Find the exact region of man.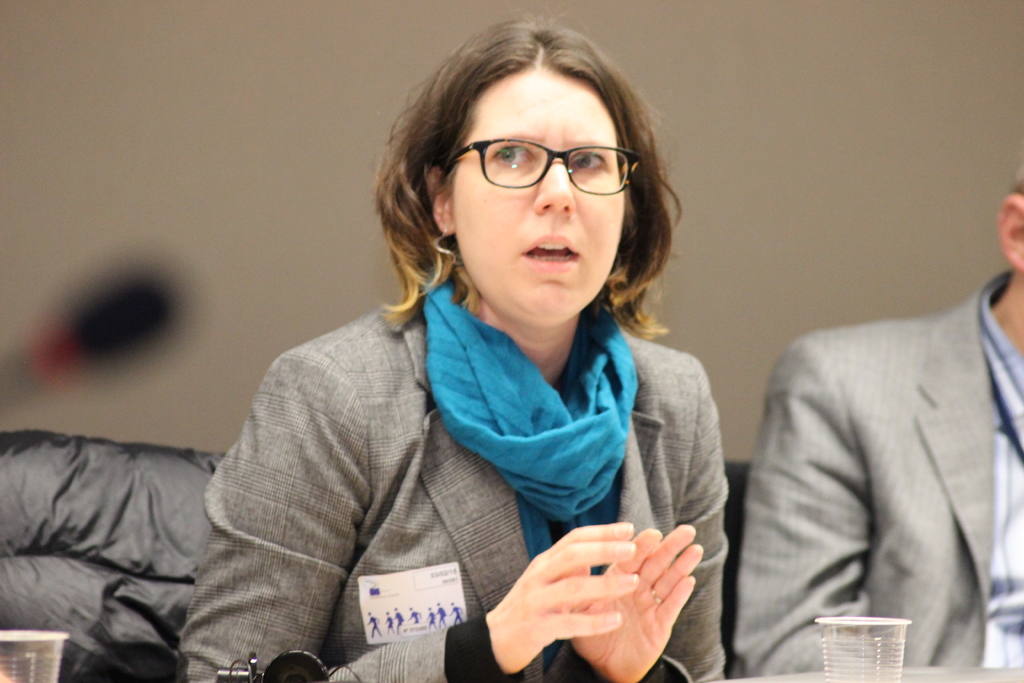
Exact region: 713:209:1023:682.
